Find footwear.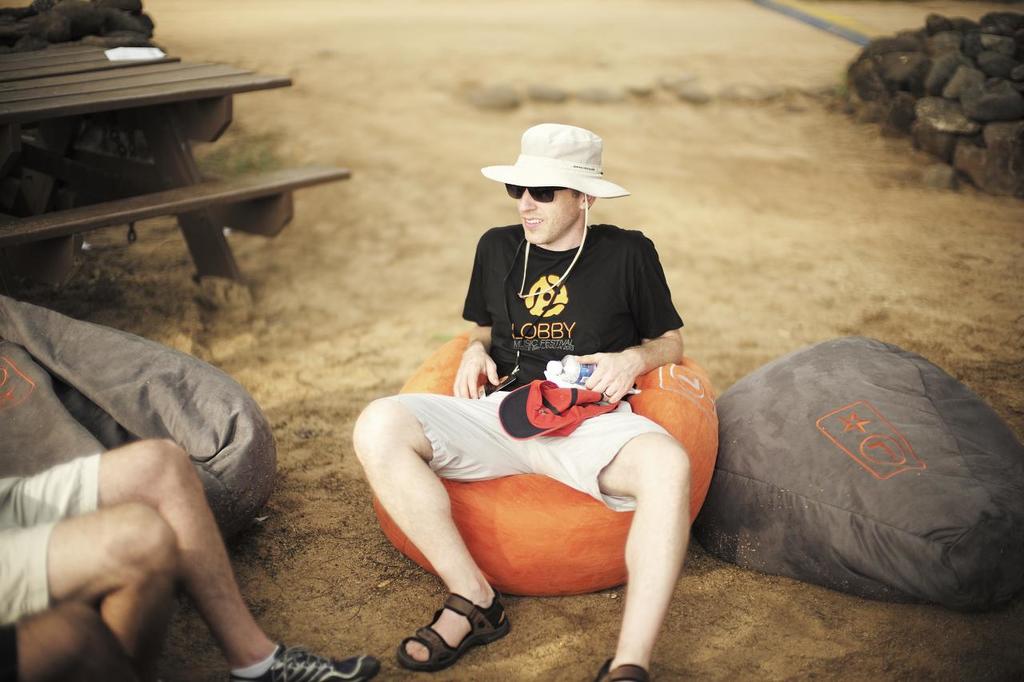
region(396, 592, 490, 664).
